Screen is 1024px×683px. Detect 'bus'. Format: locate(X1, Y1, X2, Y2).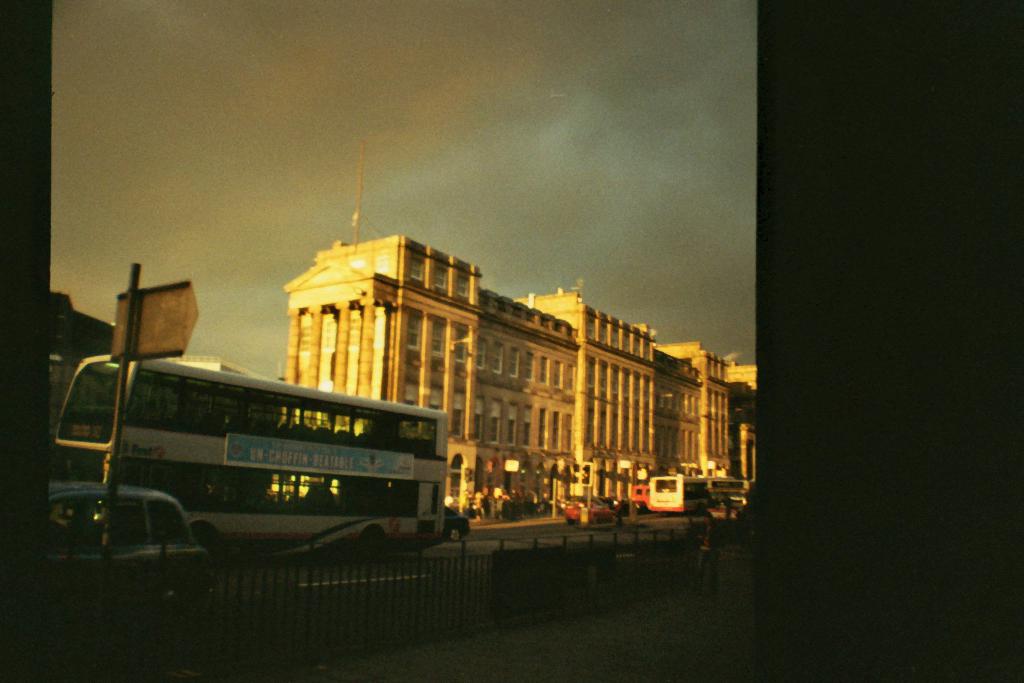
locate(52, 353, 451, 548).
